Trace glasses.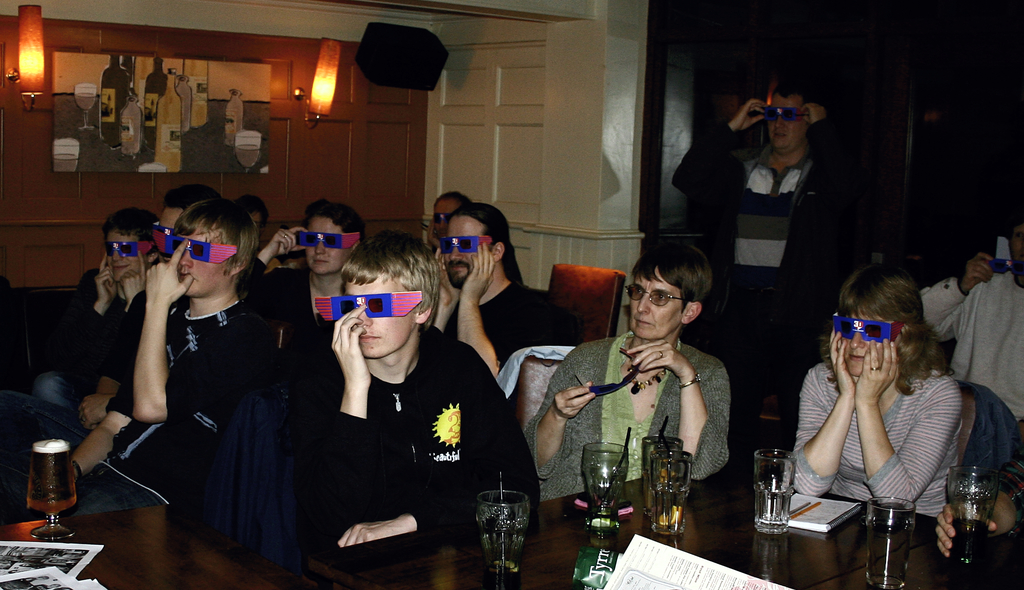
Traced to BBox(328, 288, 428, 319).
